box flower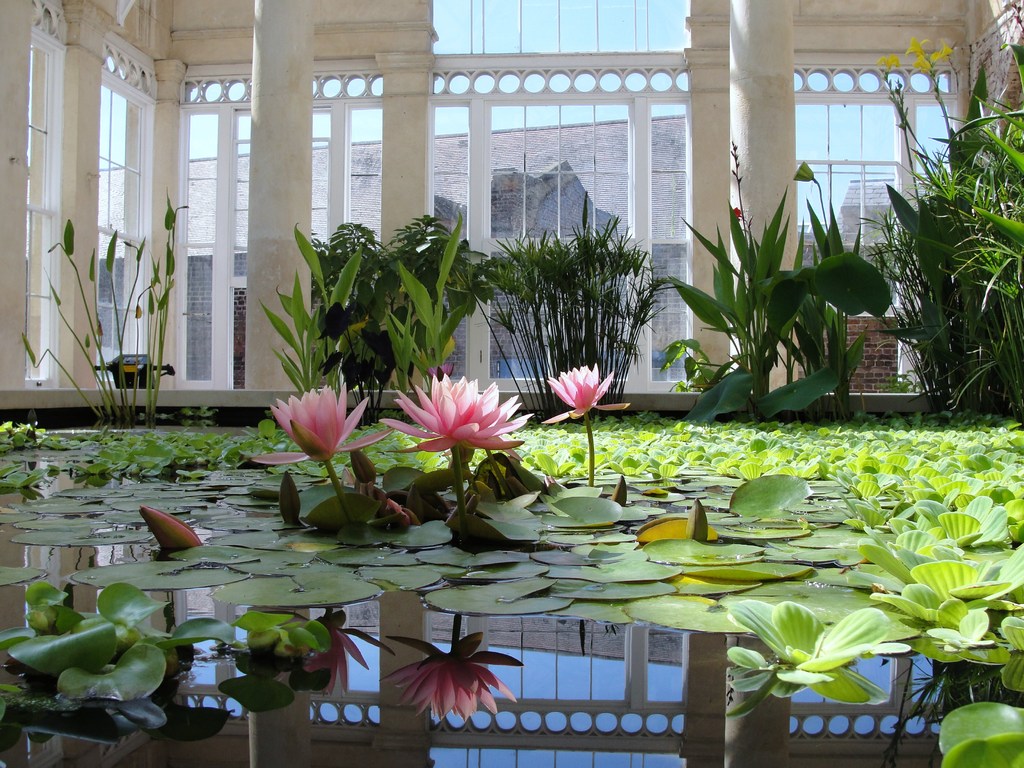
[252, 381, 387, 461]
